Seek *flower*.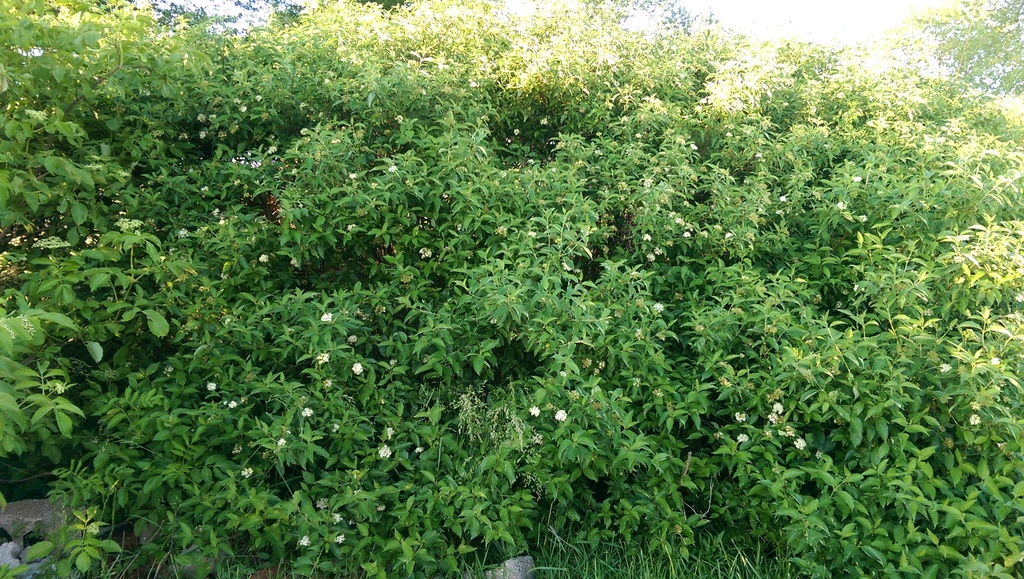
l=209, t=384, r=218, b=389.
